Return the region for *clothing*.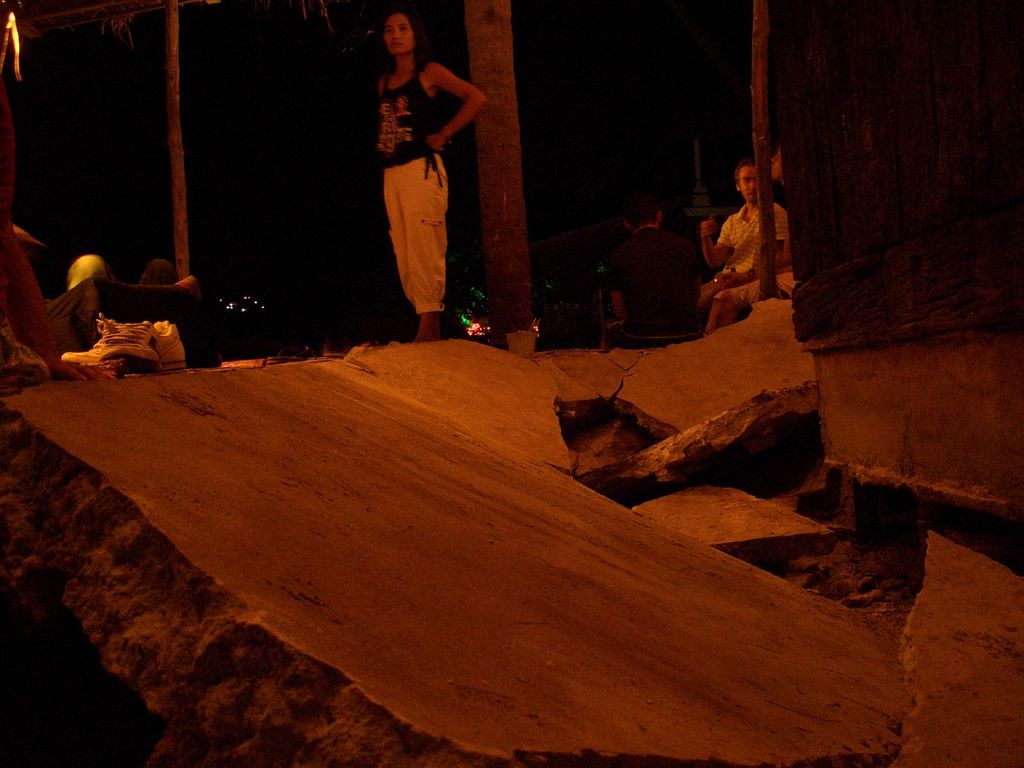
(720,196,783,287).
